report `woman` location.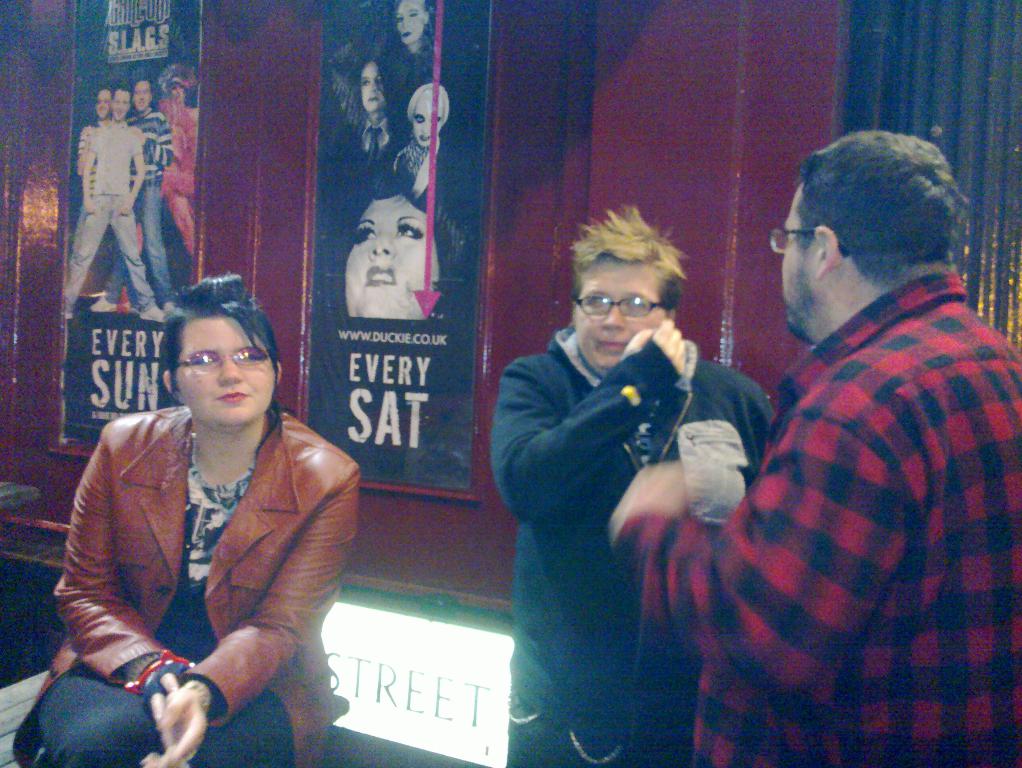
Report: (left=385, top=0, right=432, bottom=65).
